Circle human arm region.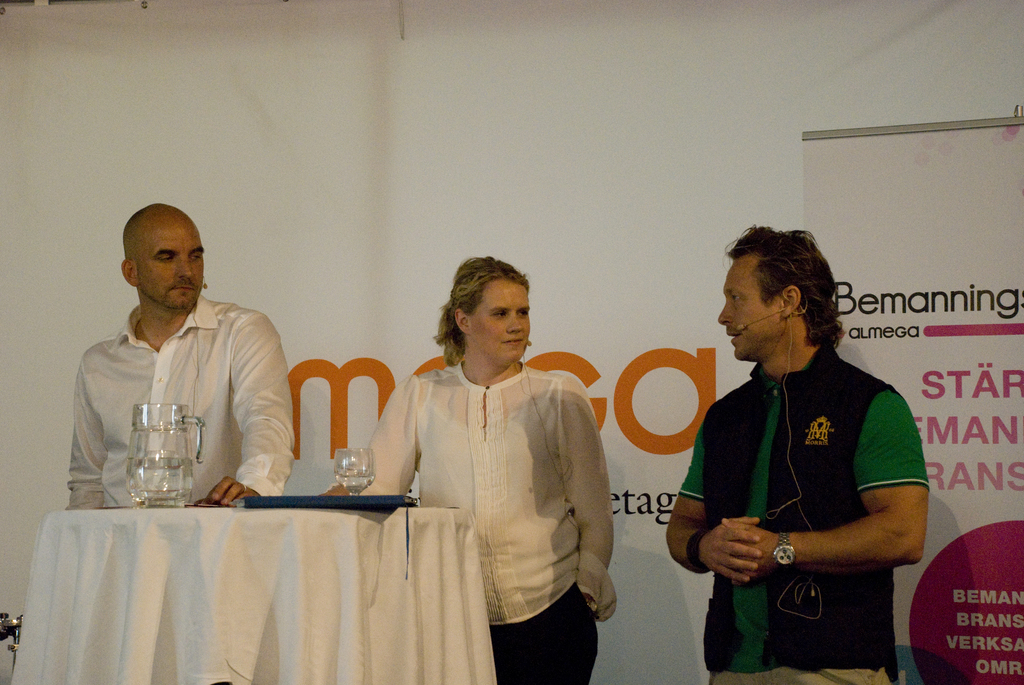
Region: [335,373,432,510].
